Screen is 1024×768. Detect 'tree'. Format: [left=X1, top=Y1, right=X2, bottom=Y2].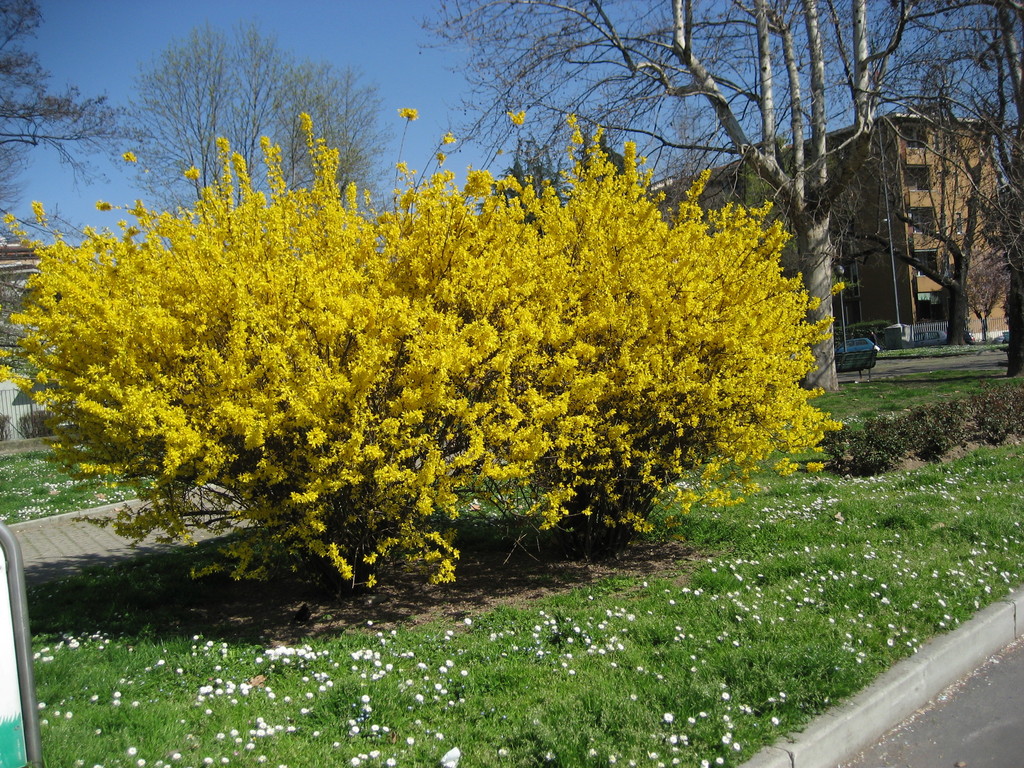
[left=81, top=19, right=395, bottom=244].
